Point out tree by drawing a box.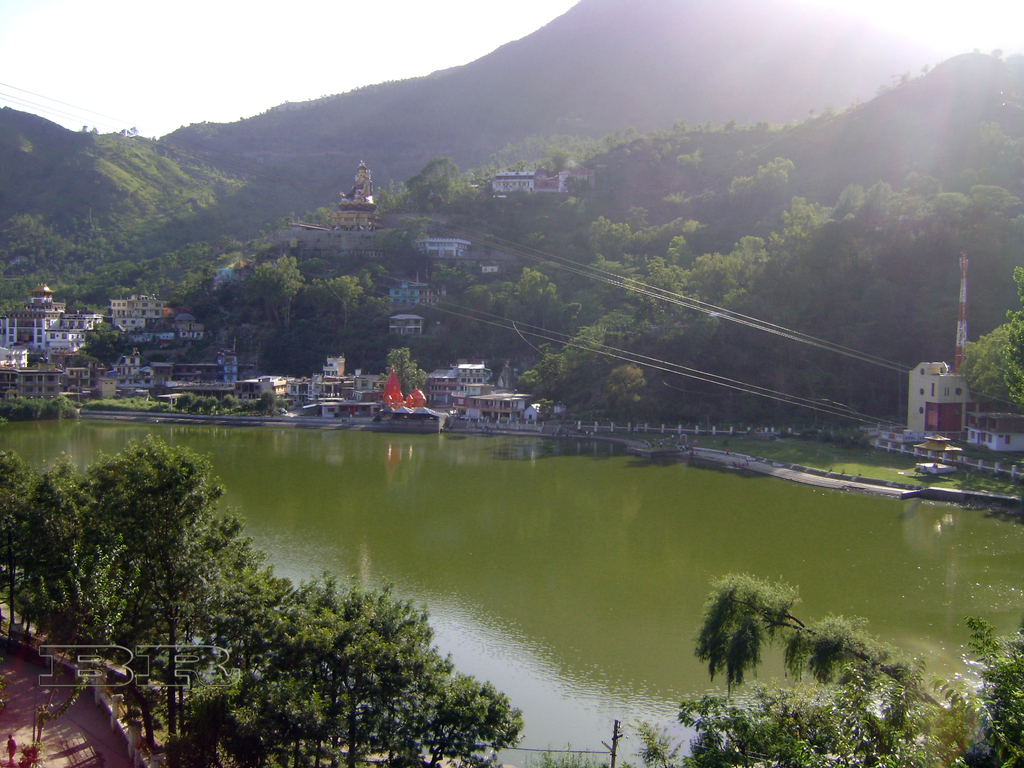
<box>384,344,429,400</box>.
